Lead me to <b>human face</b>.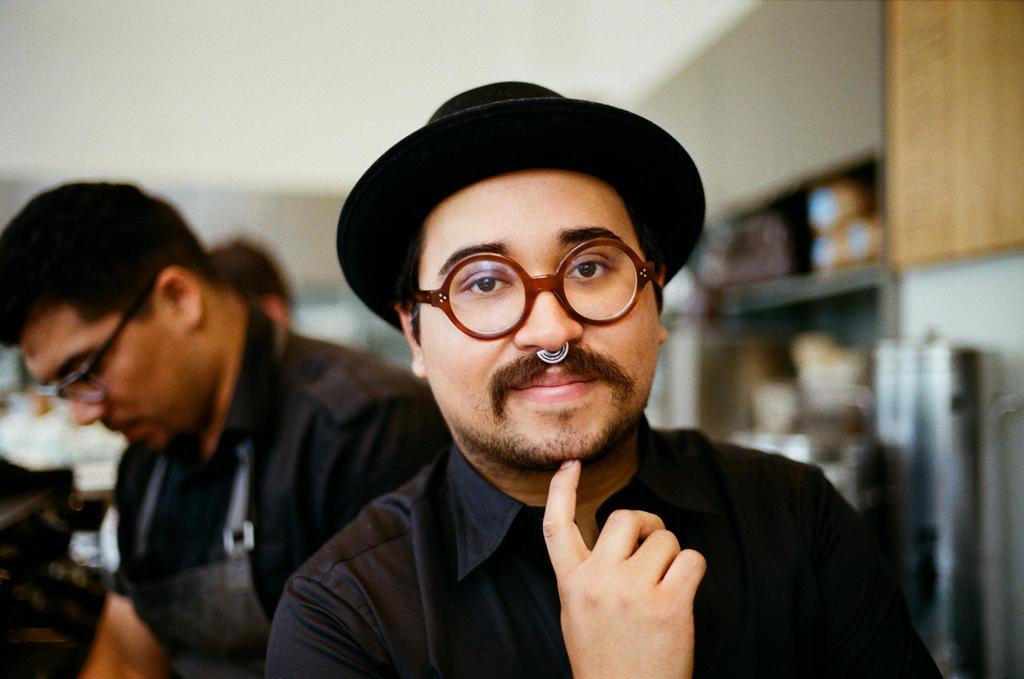
Lead to select_region(12, 295, 192, 457).
